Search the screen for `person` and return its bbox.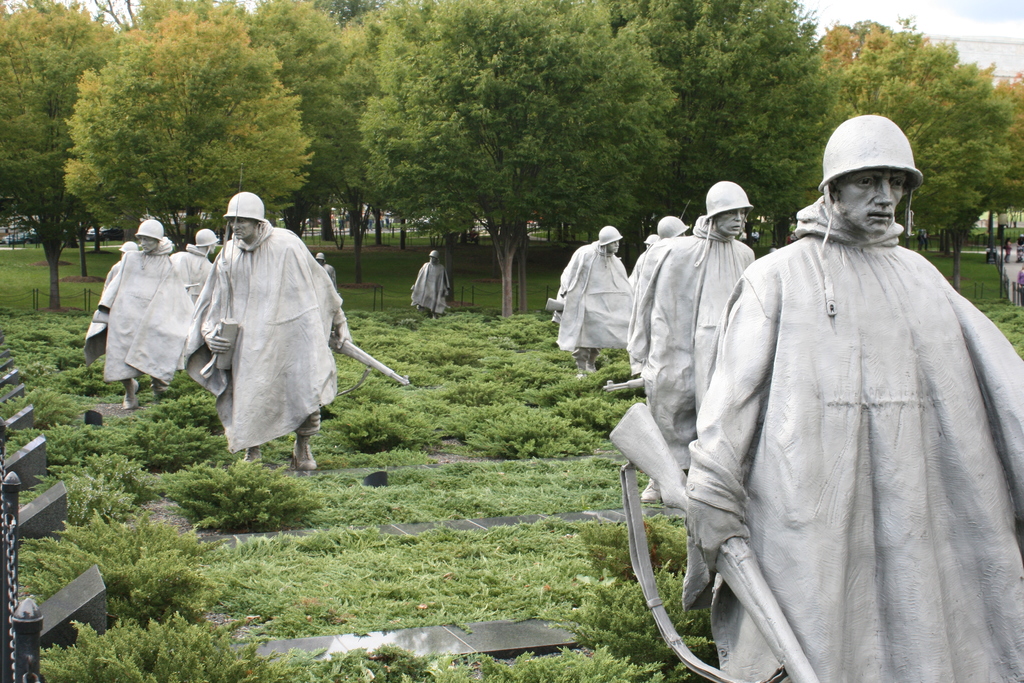
Found: box=[99, 241, 136, 295].
